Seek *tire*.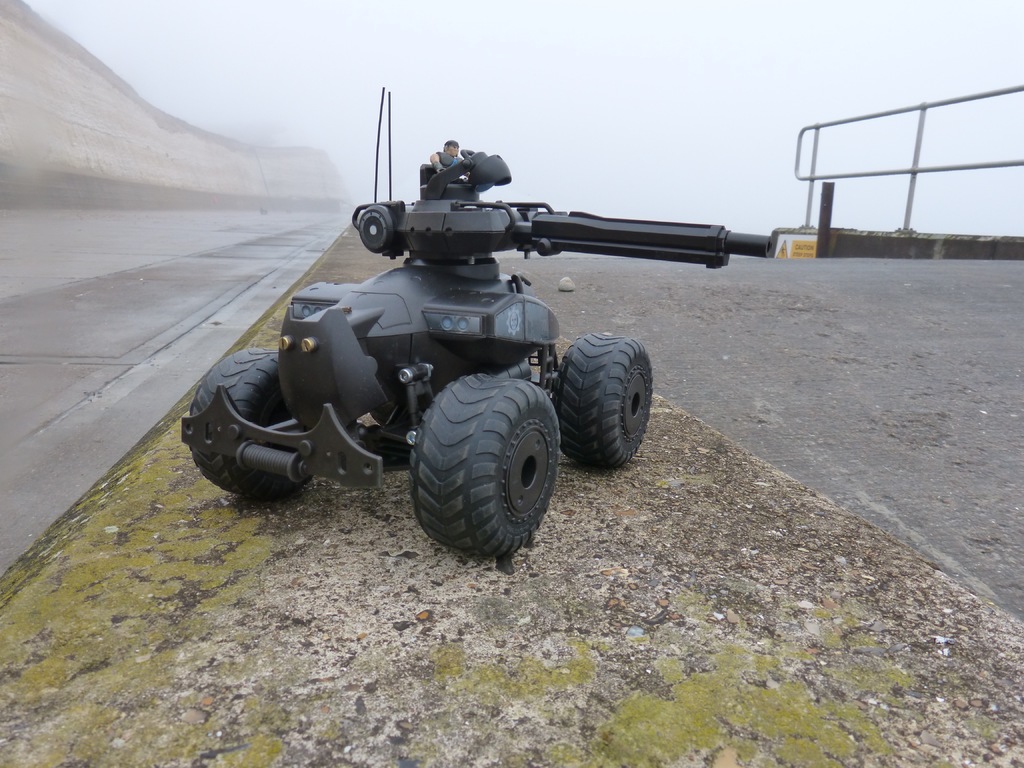
bbox=[189, 348, 312, 497].
